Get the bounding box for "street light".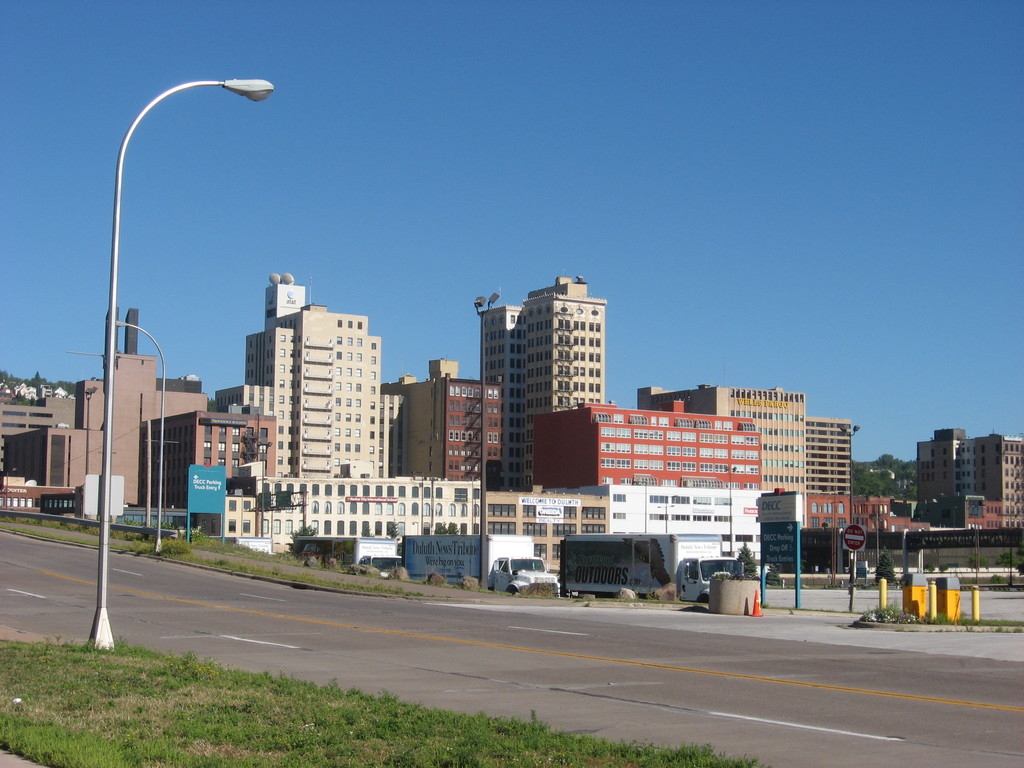
{"x1": 632, "y1": 477, "x2": 650, "y2": 535}.
